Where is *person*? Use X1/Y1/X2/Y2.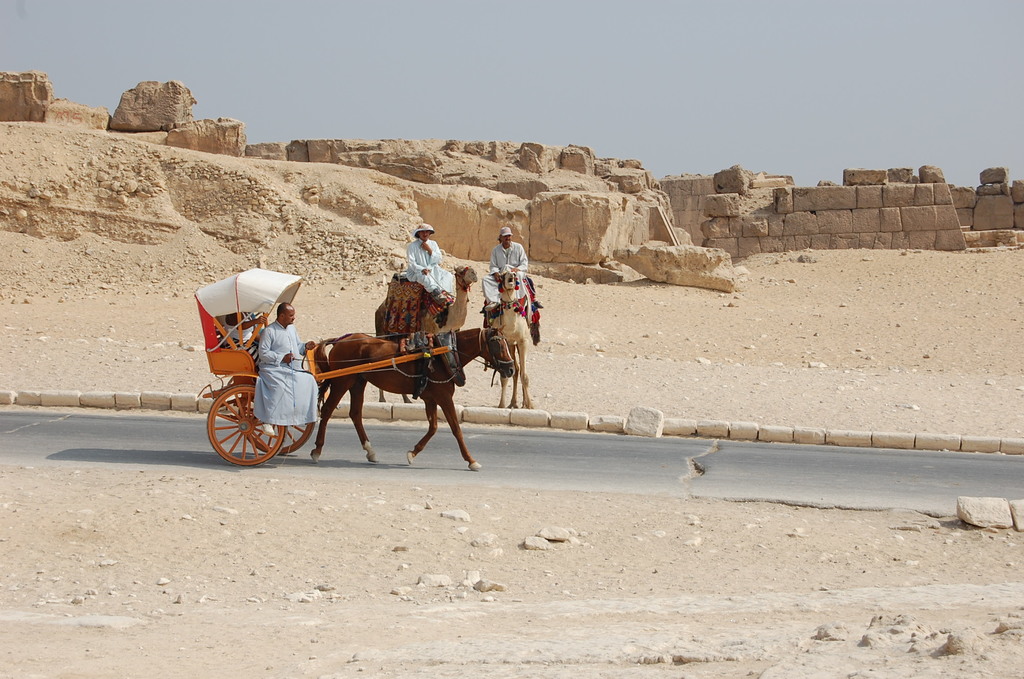
219/311/270/354.
